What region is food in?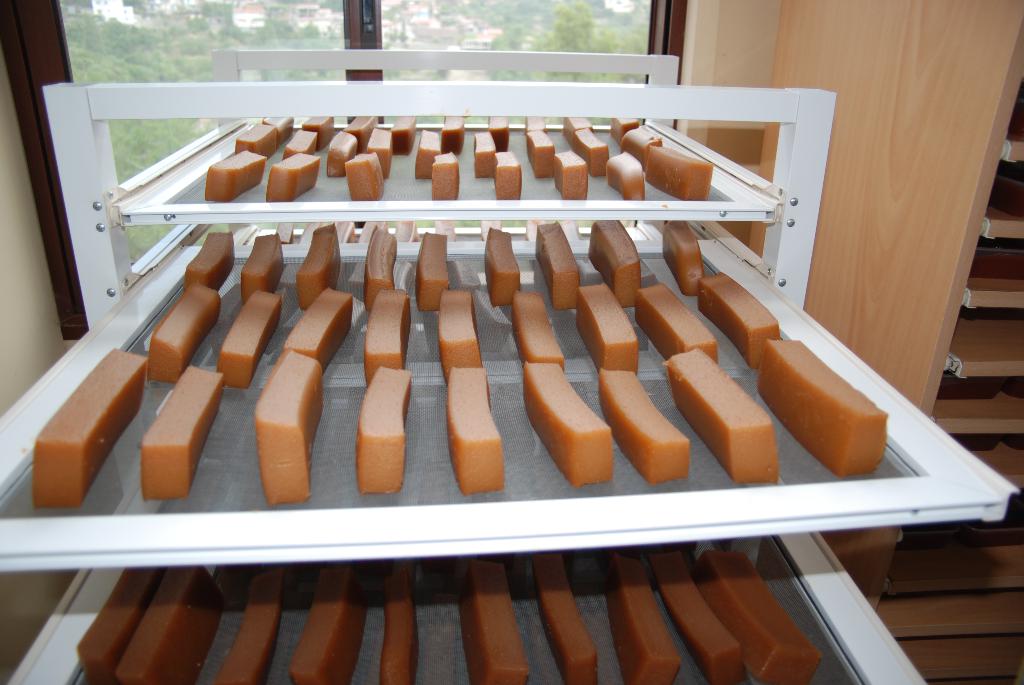
detection(586, 217, 637, 306).
